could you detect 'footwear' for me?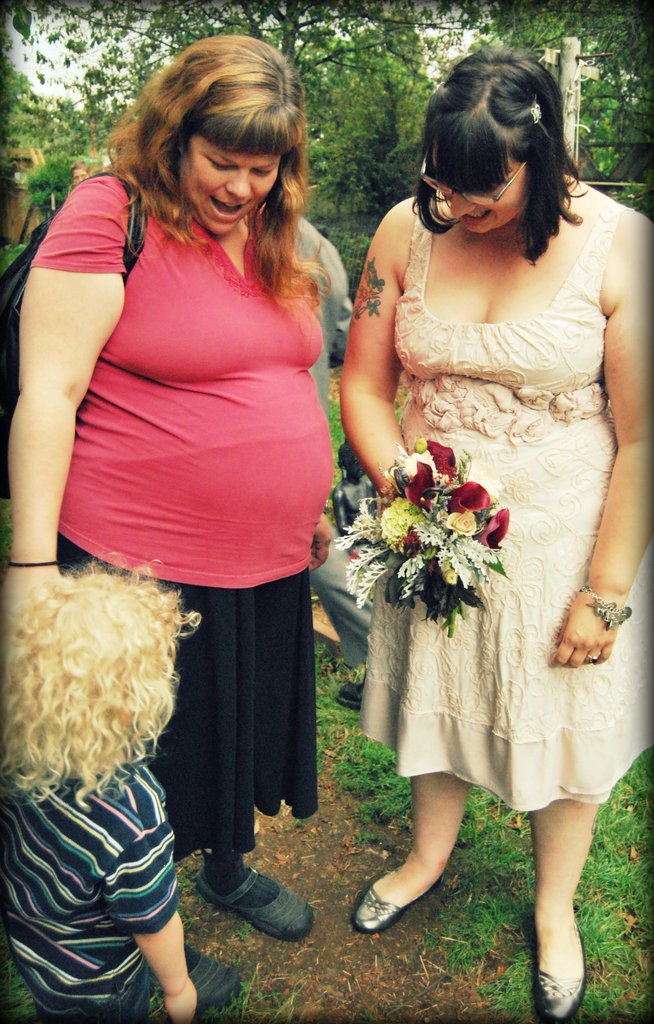
Detection result: bbox=(188, 856, 314, 943).
